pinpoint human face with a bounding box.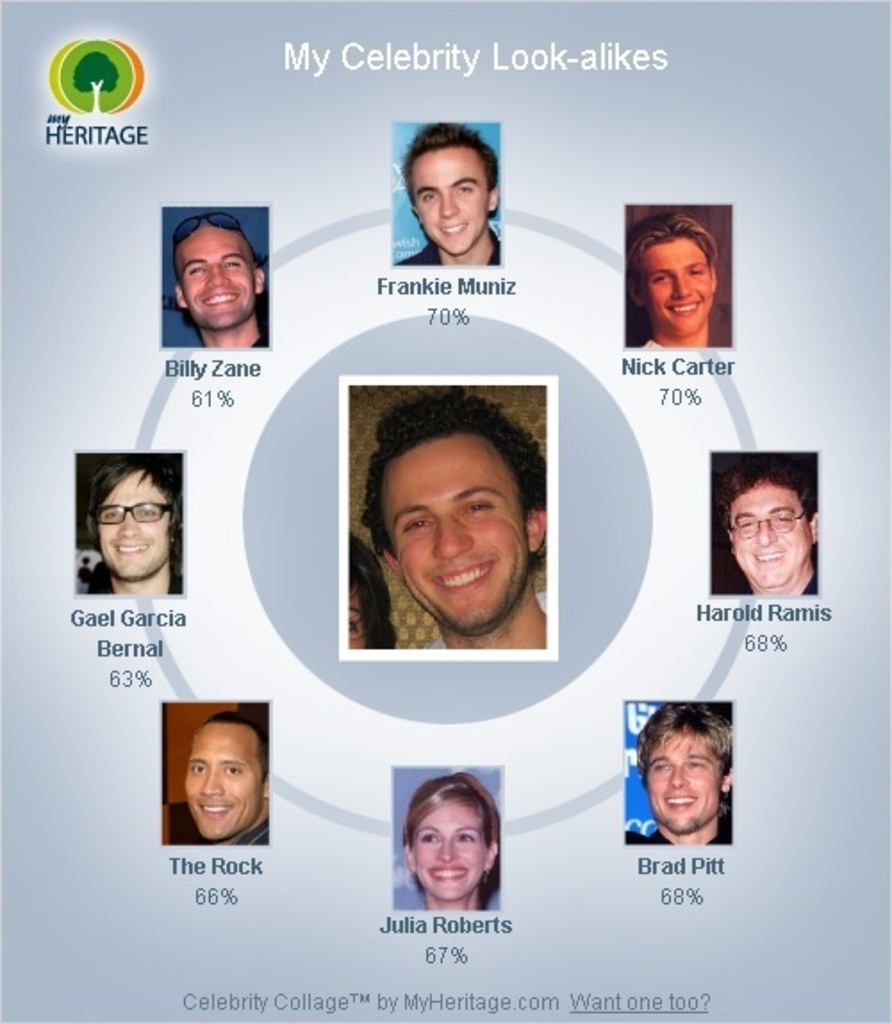
<box>171,219,257,330</box>.
